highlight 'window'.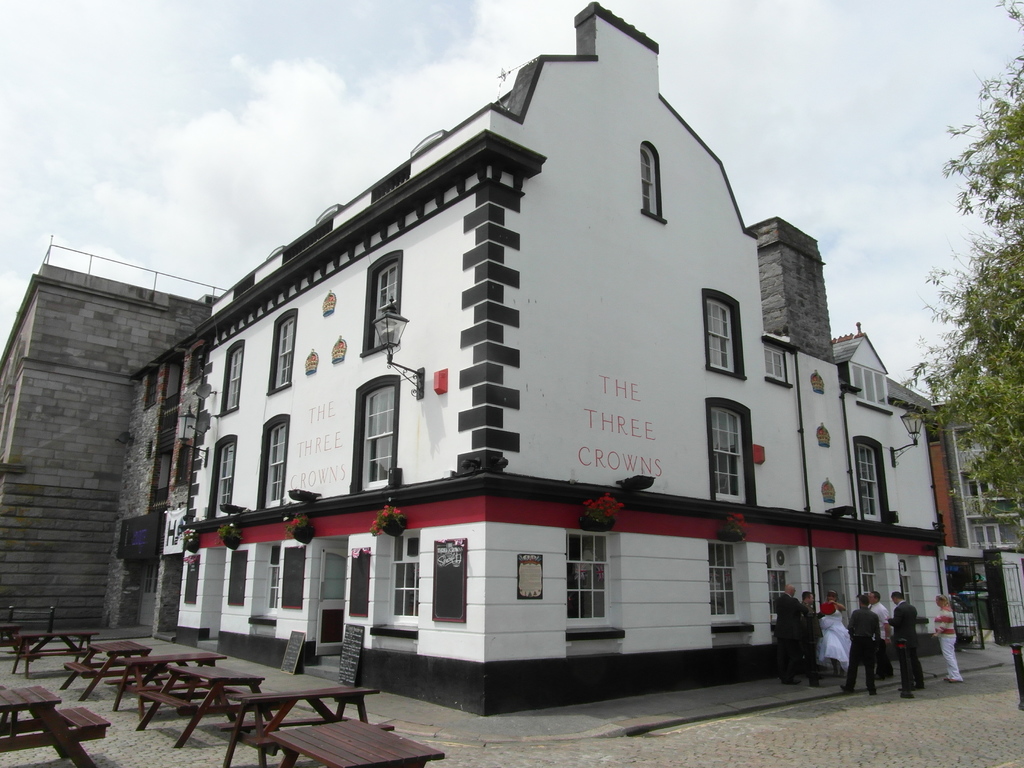
Highlighted region: box=[767, 545, 790, 634].
